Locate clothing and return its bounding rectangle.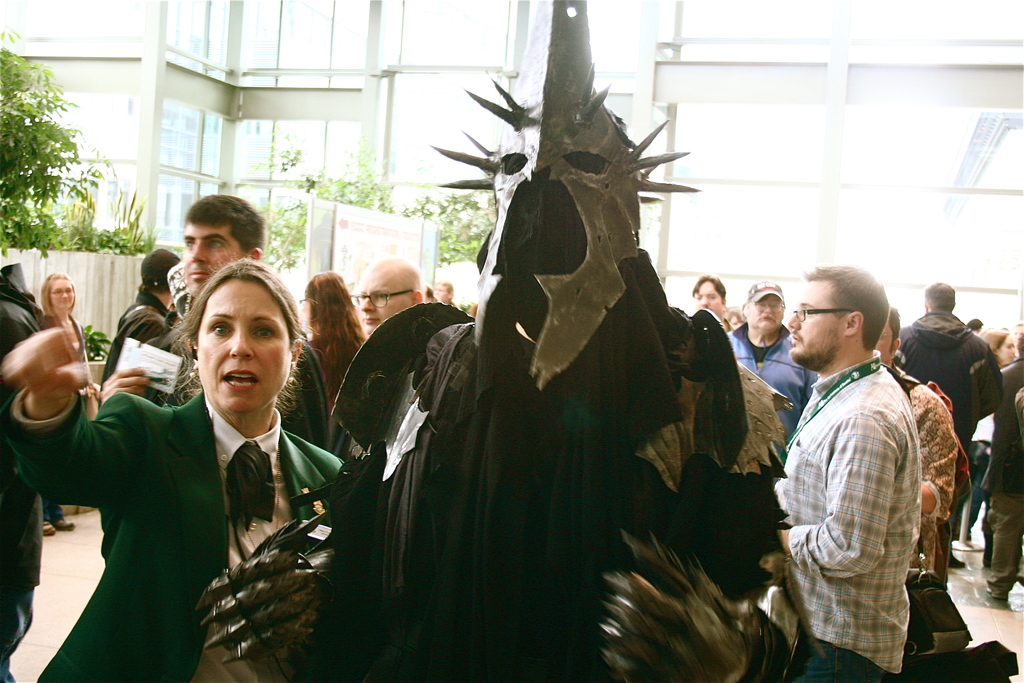
{"left": 885, "top": 358, "right": 957, "bottom": 570}.
